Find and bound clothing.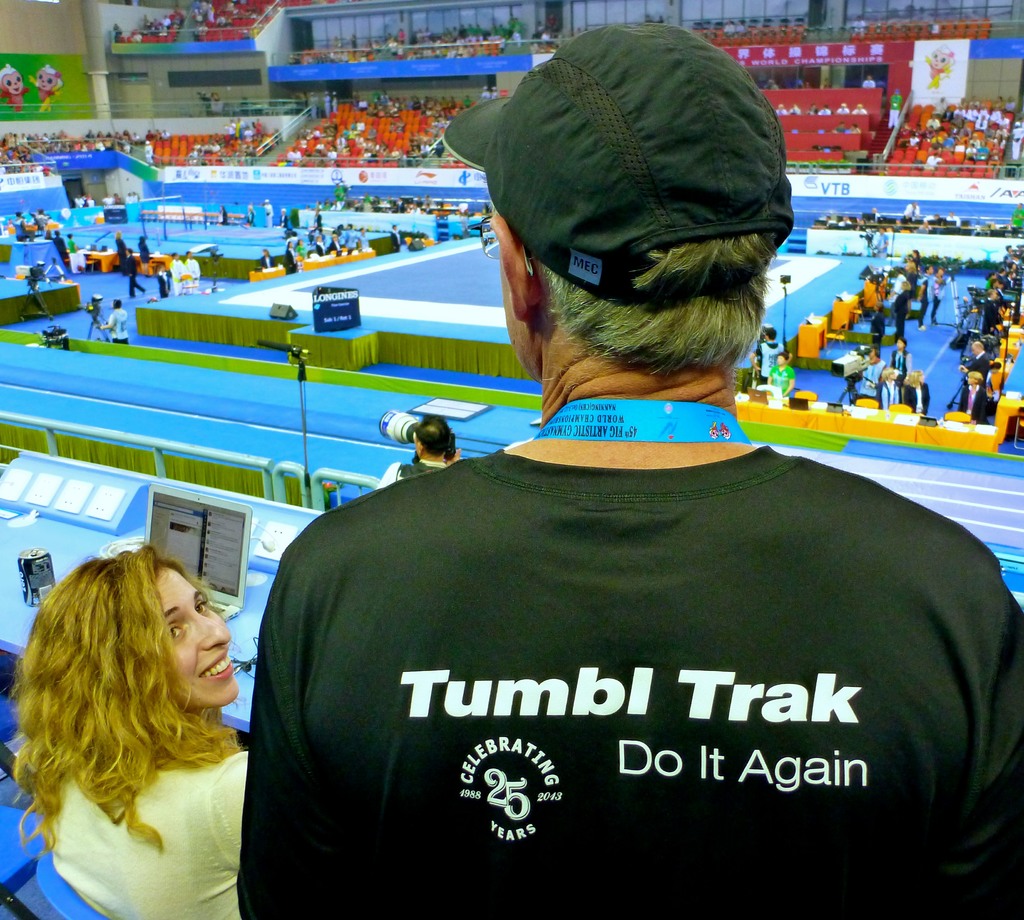
Bound: select_region(833, 124, 845, 133).
